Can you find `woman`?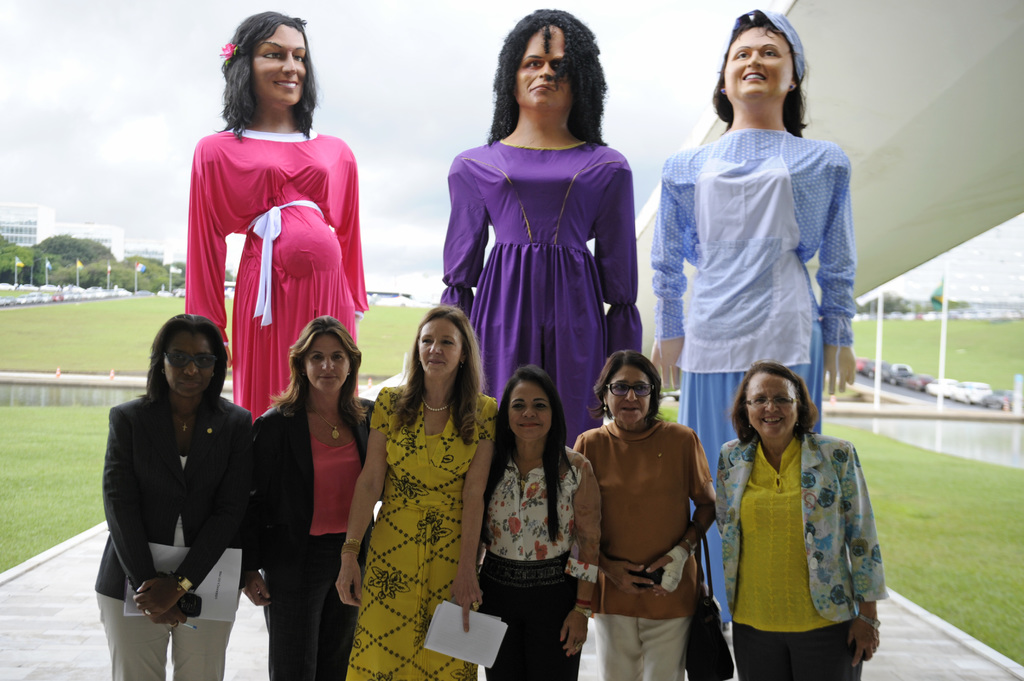
Yes, bounding box: {"x1": 93, "y1": 299, "x2": 257, "y2": 680}.
